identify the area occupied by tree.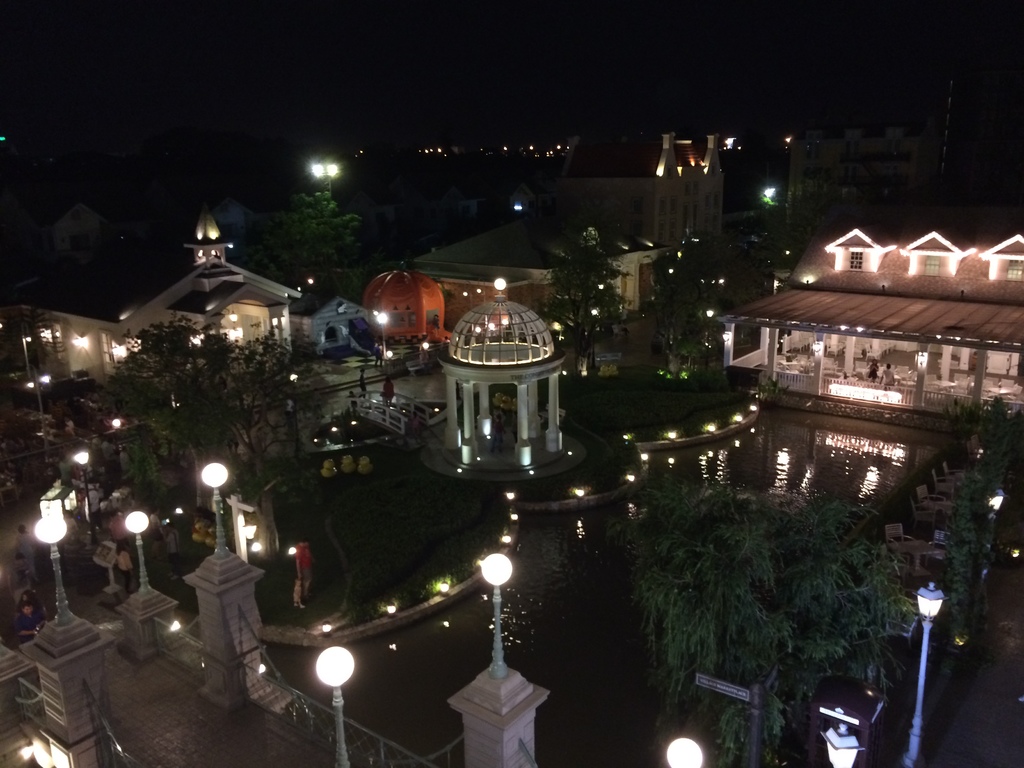
Area: [641, 227, 733, 378].
